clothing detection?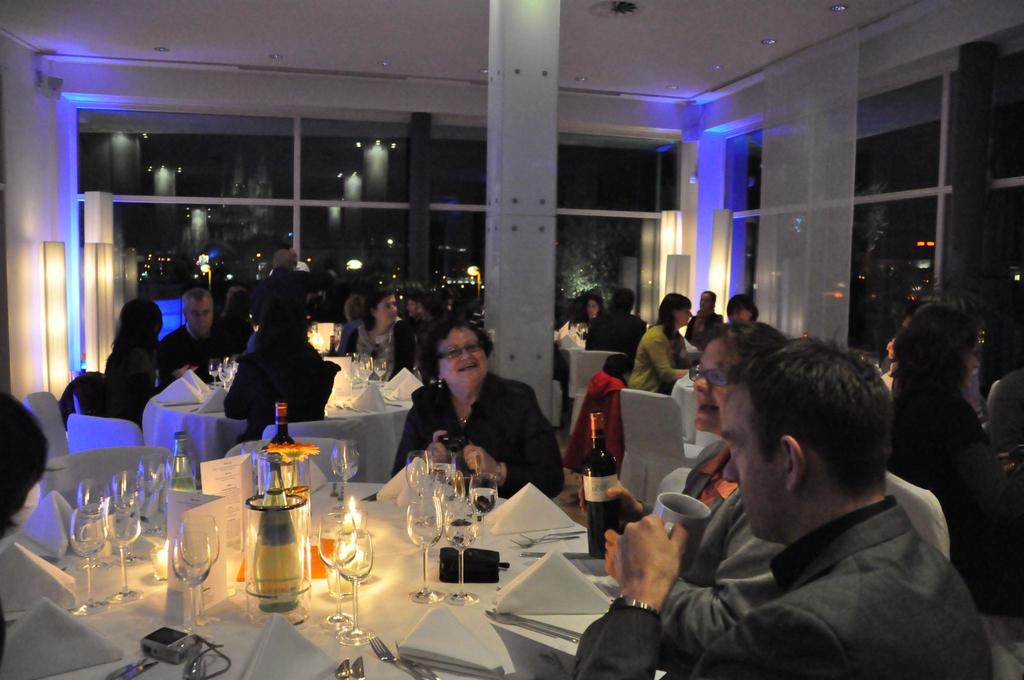
bbox(554, 375, 630, 485)
